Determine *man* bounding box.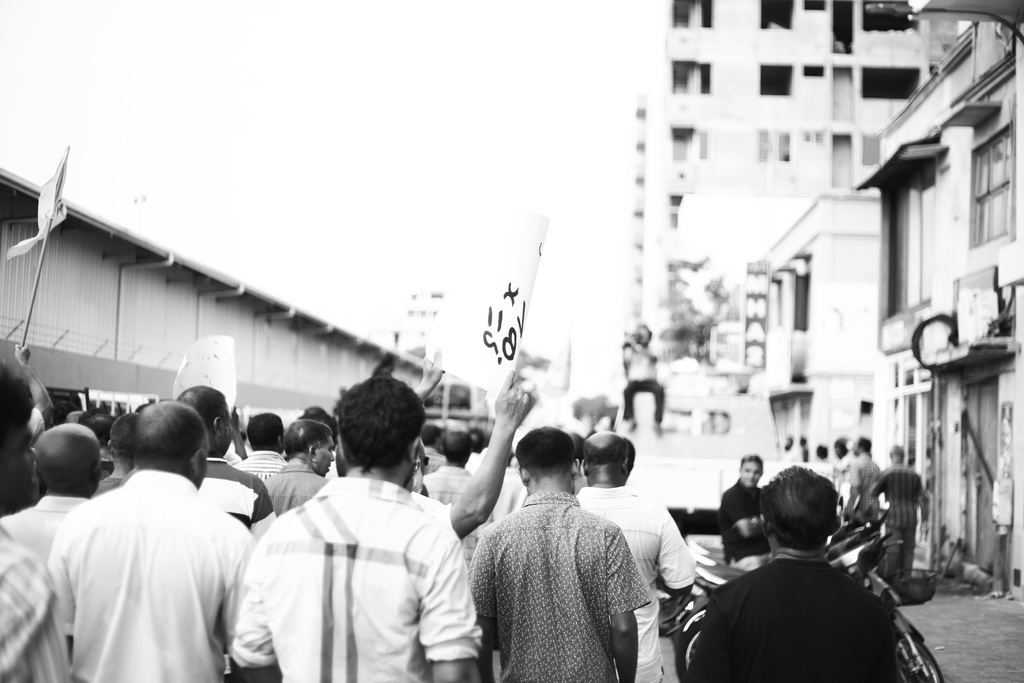
Determined: 434:431:486:531.
